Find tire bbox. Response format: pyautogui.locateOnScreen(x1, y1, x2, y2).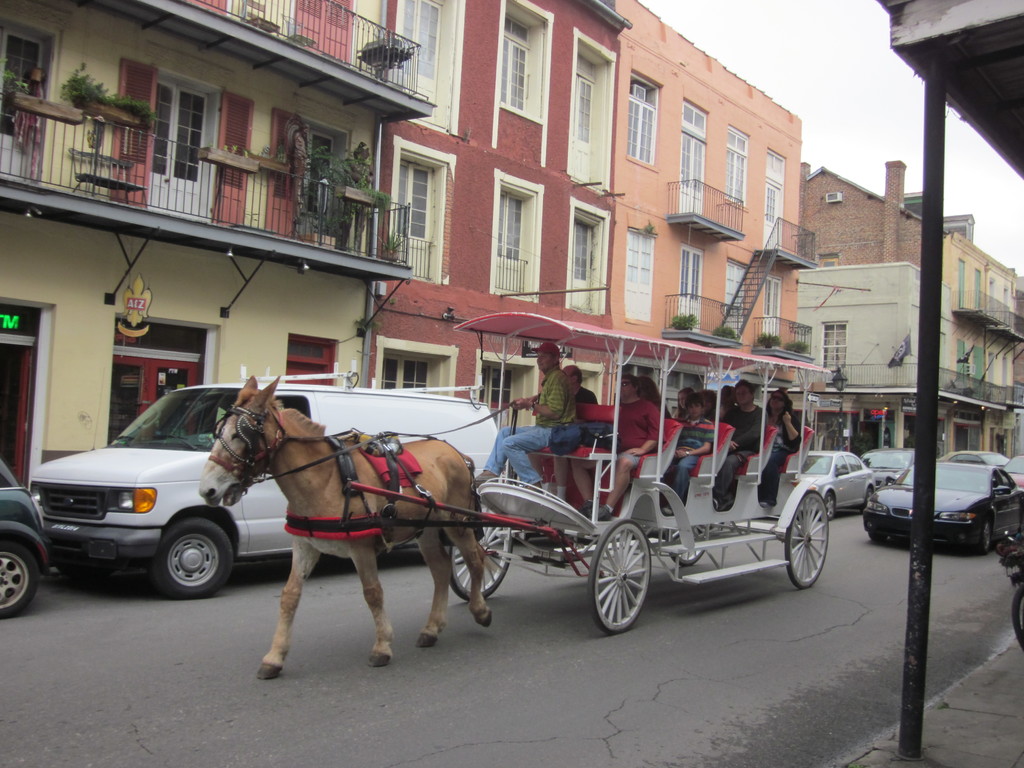
pyautogui.locateOnScreen(865, 513, 882, 544).
